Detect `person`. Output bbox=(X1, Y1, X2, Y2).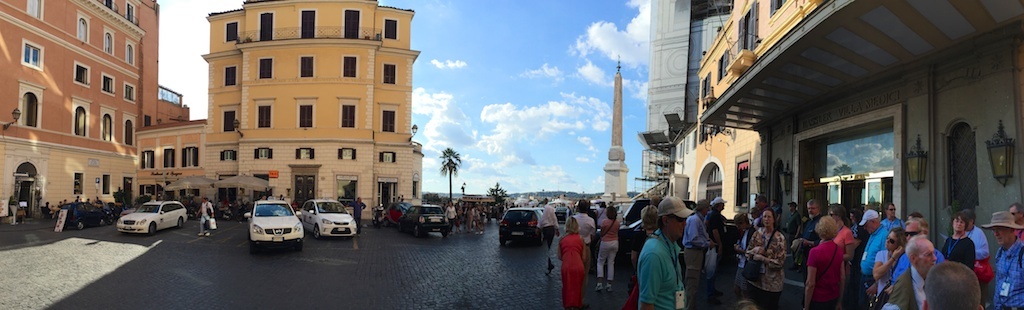
bbox=(790, 199, 824, 271).
